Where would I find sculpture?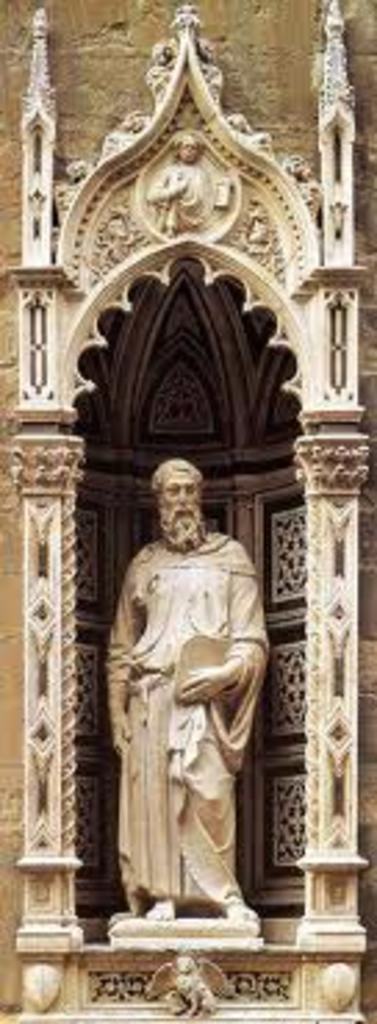
At (86,469,274,952).
